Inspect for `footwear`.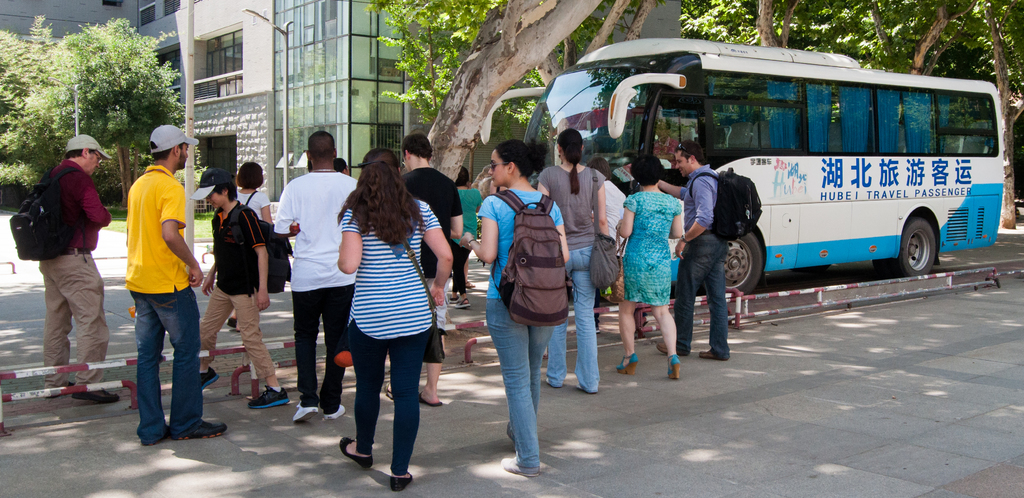
Inspection: bbox(46, 380, 75, 395).
